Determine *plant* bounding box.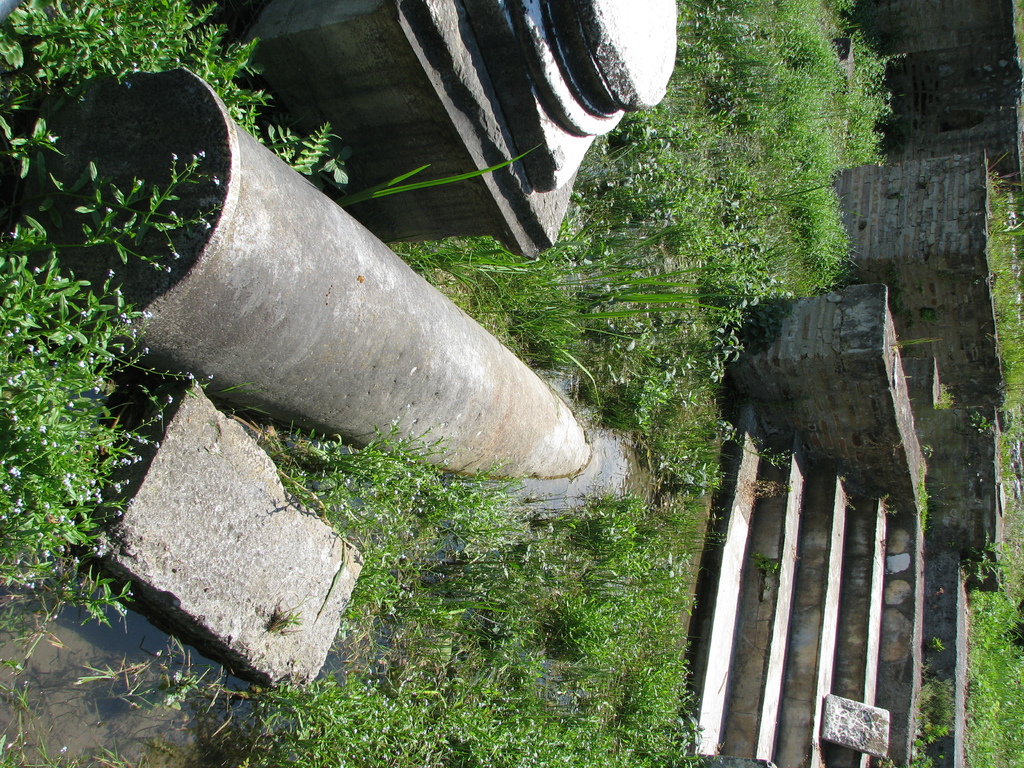
Determined: {"x1": 68, "y1": 635, "x2": 333, "y2": 726}.
